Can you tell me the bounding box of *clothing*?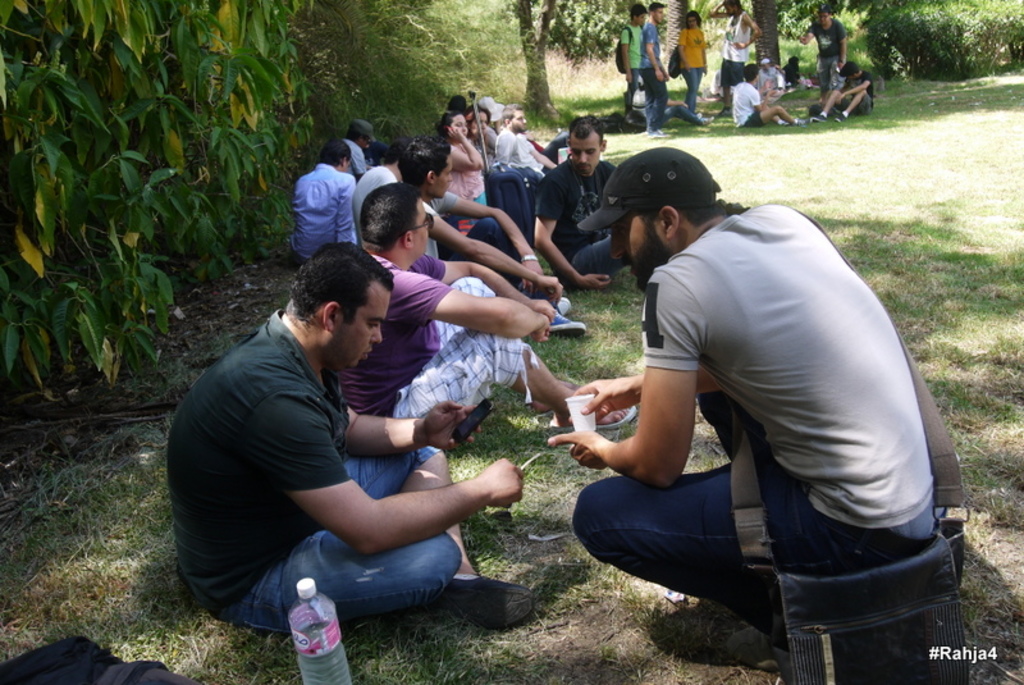
[412,195,457,257].
